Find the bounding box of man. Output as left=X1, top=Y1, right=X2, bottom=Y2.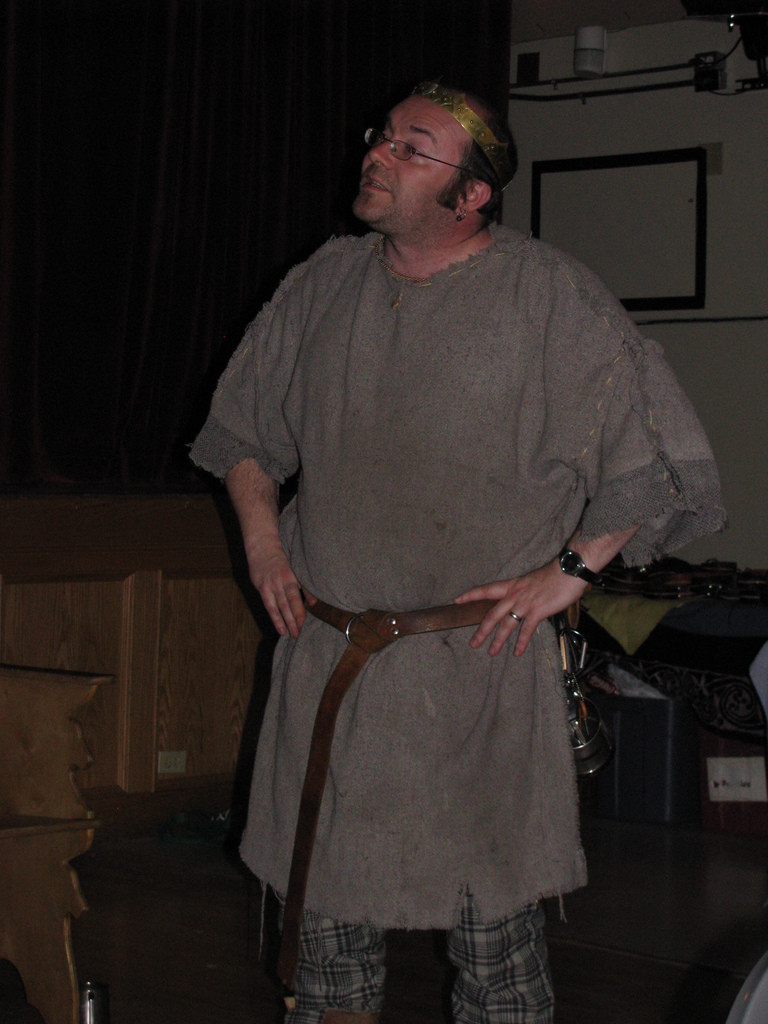
left=191, top=43, right=692, bottom=991.
